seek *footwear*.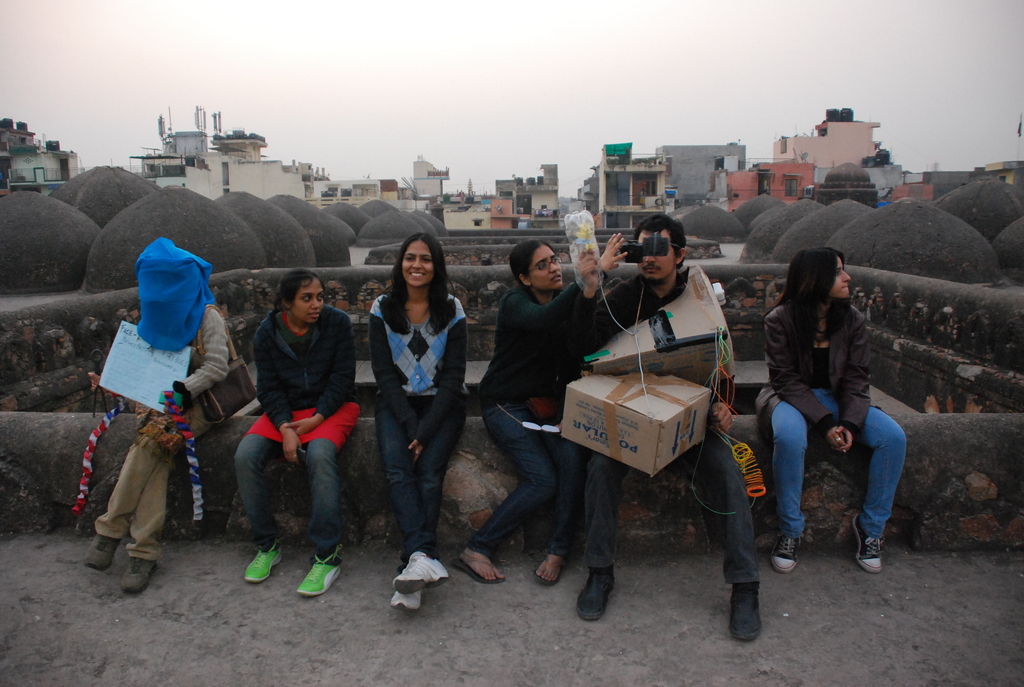
Rect(391, 553, 448, 594).
